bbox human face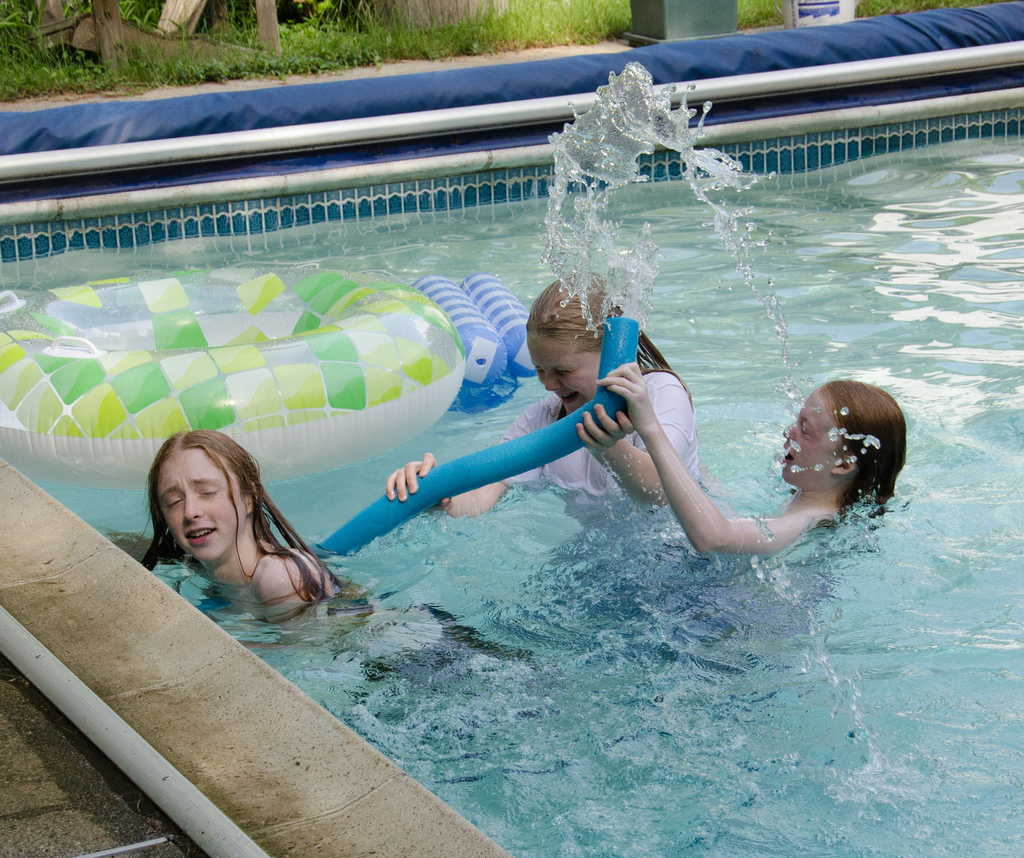
(x1=527, y1=337, x2=600, y2=414)
